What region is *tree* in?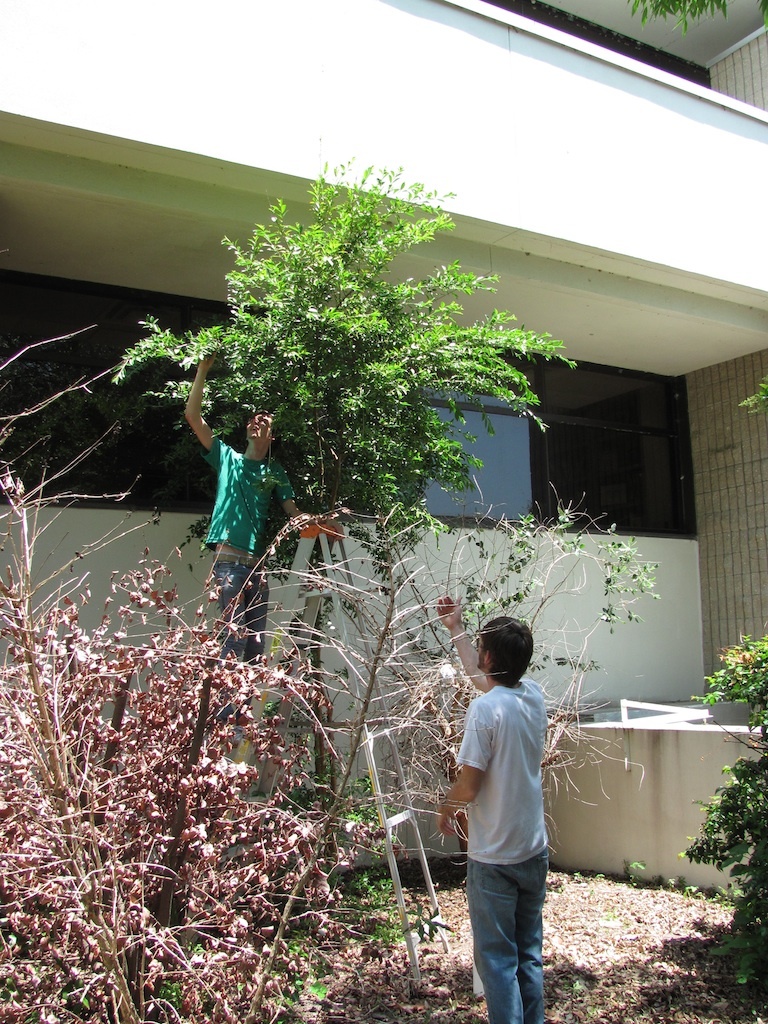
(627,353,767,1008).
